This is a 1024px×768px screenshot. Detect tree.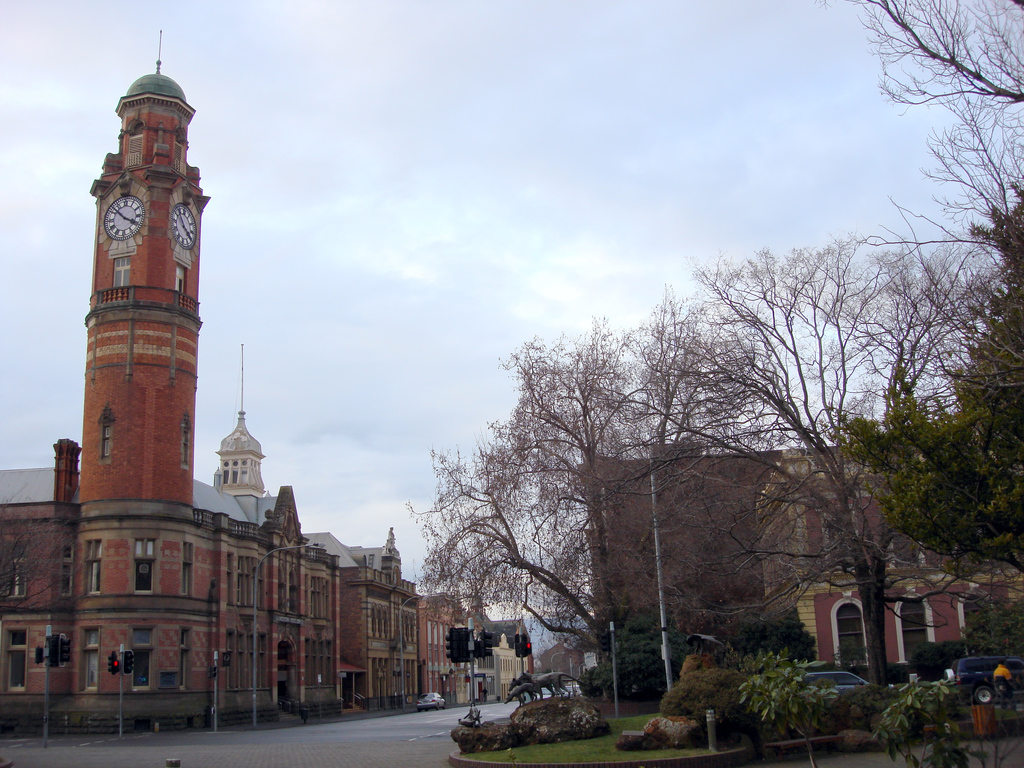
x1=964, y1=590, x2=1023, y2=666.
